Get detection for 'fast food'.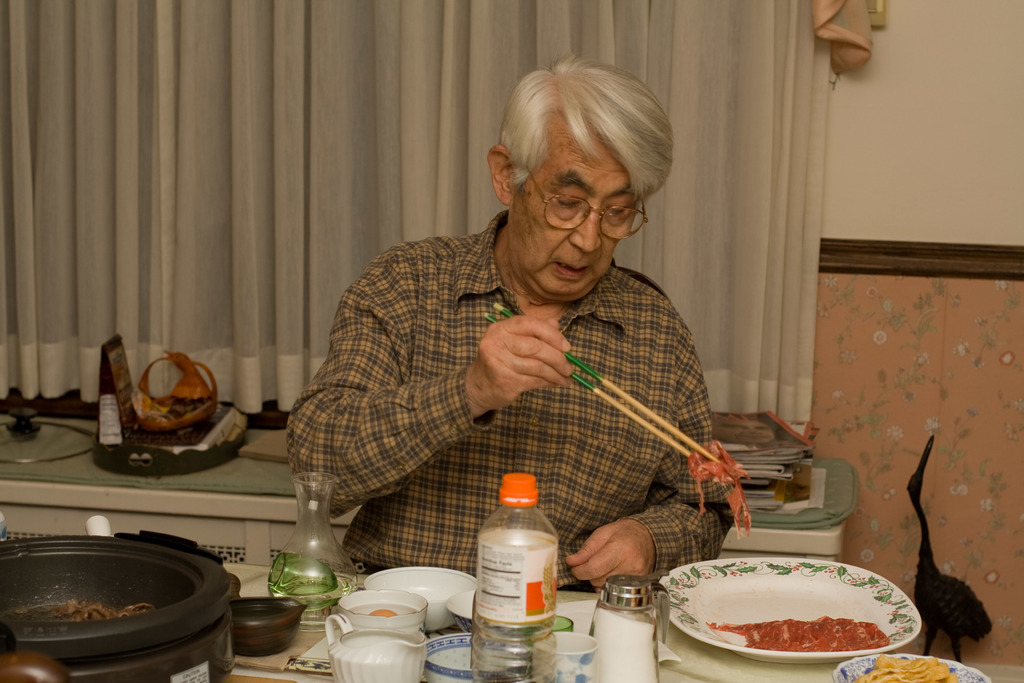
Detection: {"left": 731, "top": 619, "right": 890, "bottom": 655}.
